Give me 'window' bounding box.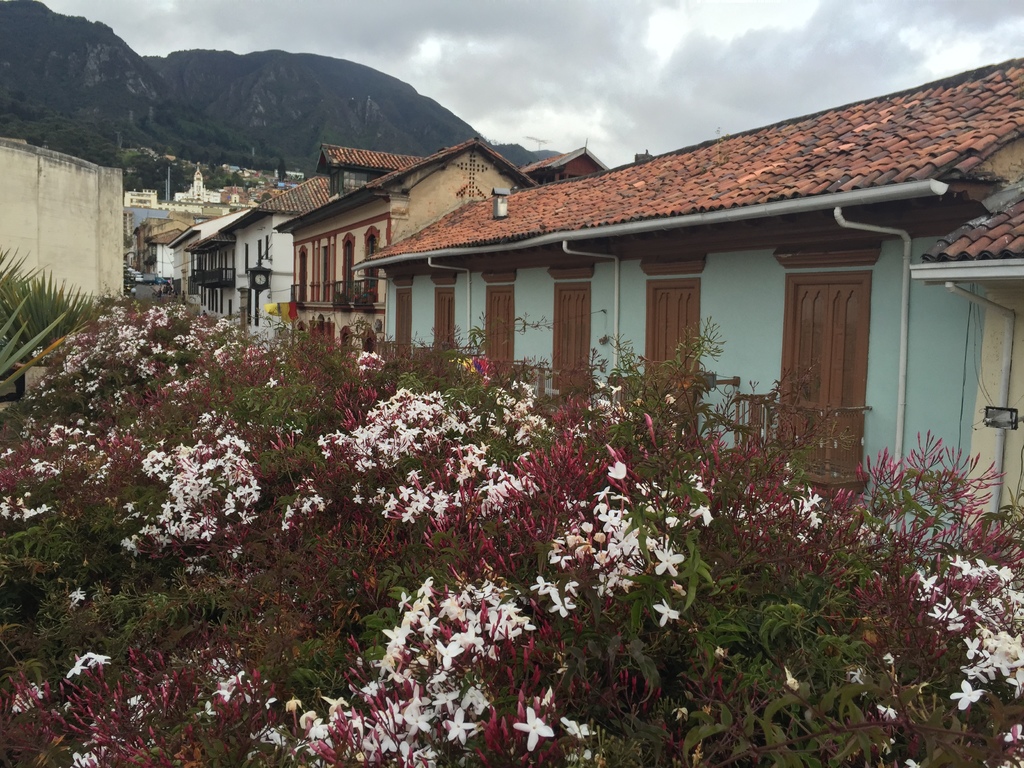
l=392, t=285, r=413, b=360.
